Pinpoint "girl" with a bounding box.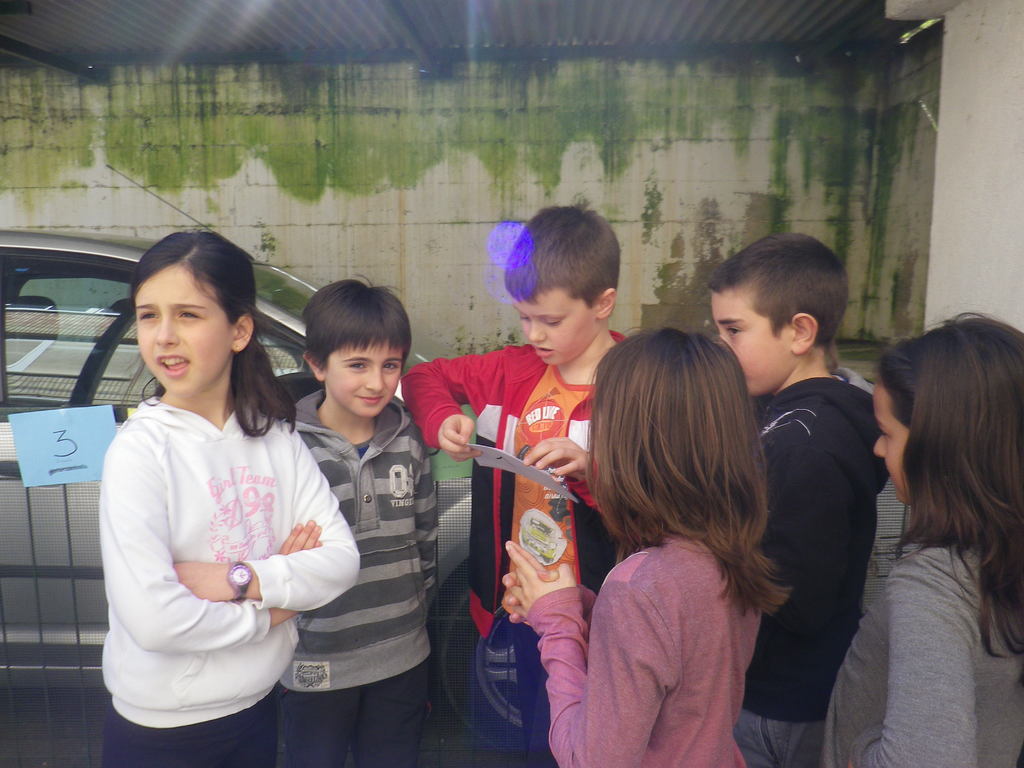
left=99, top=230, right=356, bottom=767.
